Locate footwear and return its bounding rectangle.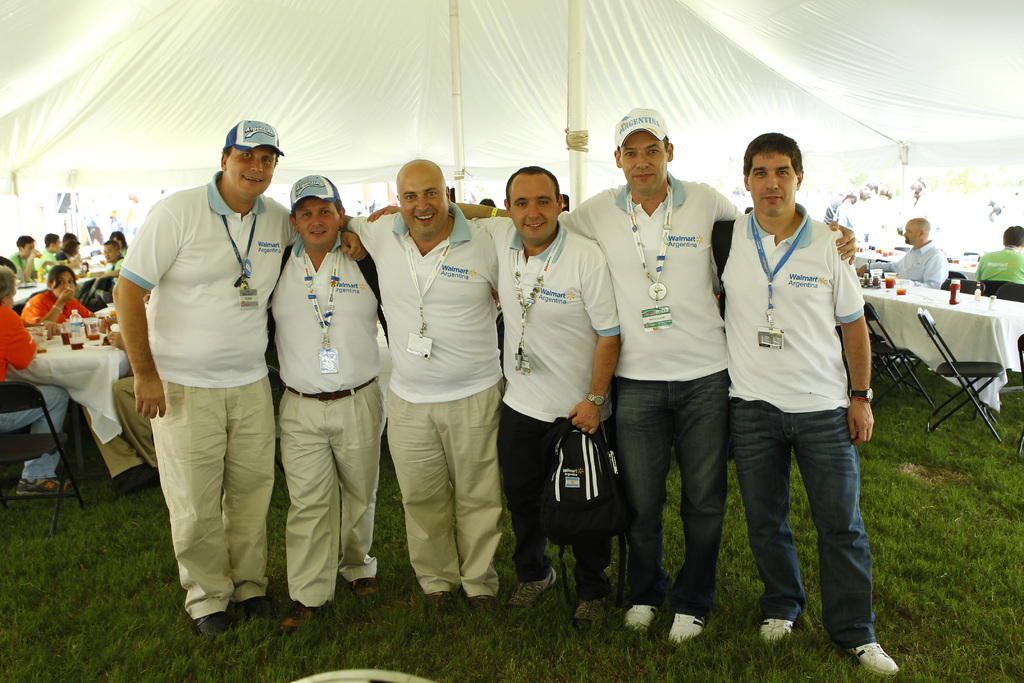
(348,578,378,607).
